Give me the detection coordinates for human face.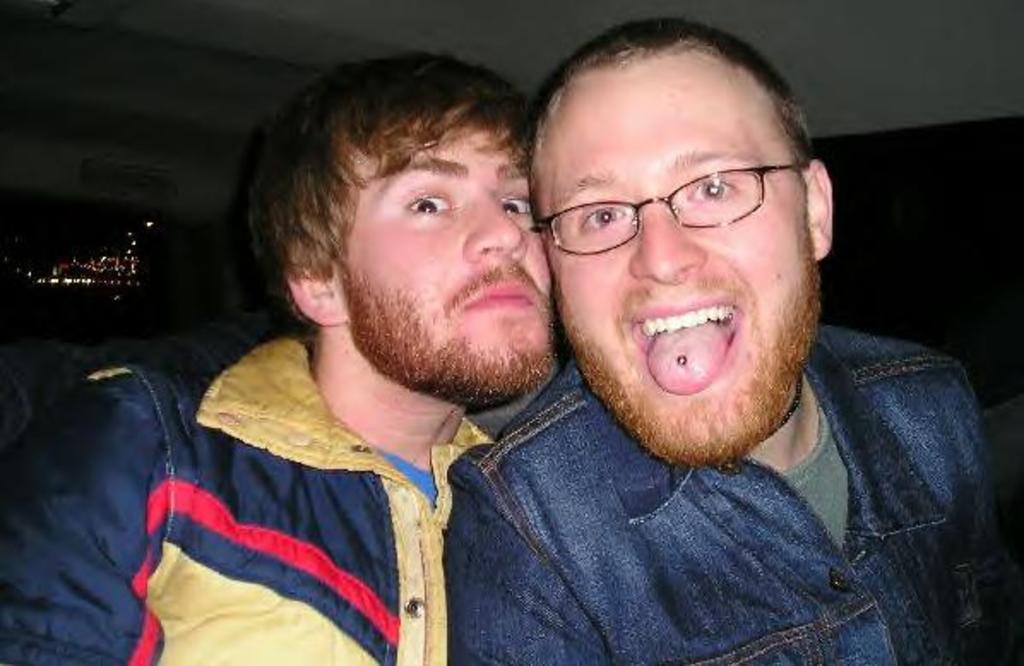
[x1=546, y1=65, x2=815, y2=454].
